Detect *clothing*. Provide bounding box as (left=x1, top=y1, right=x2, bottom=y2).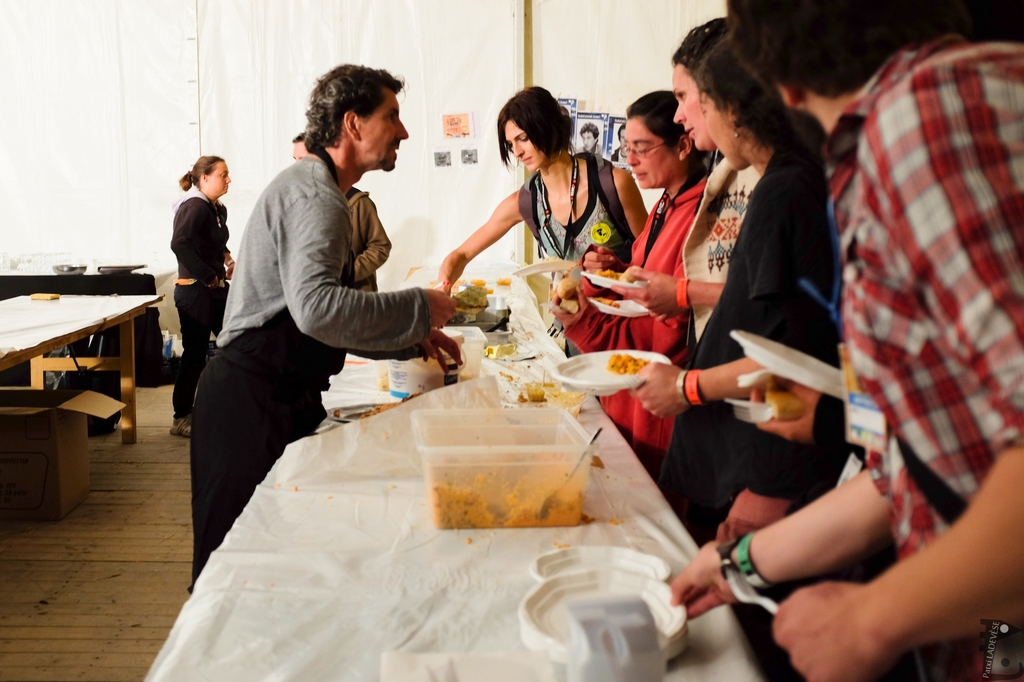
(left=820, top=20, right=1023, bottom=561).
